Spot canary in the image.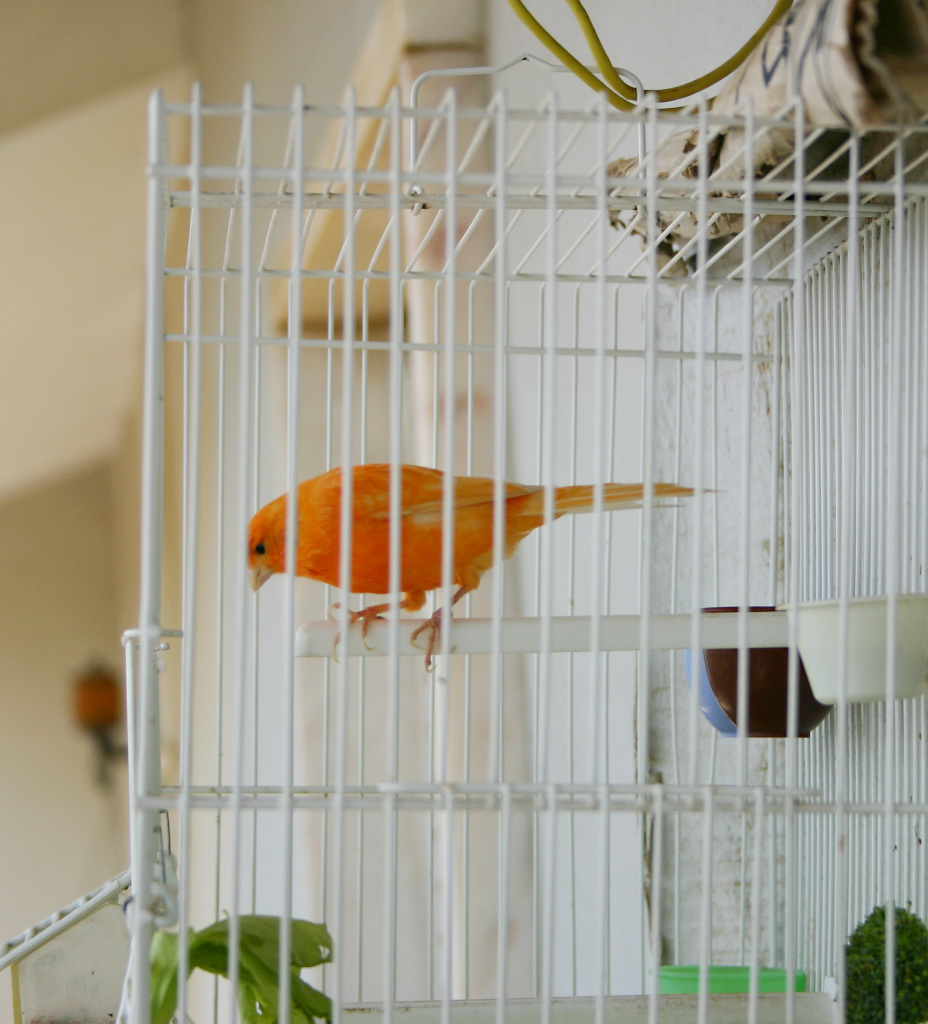
canary found at select_region(246, 459, 715, 670).
